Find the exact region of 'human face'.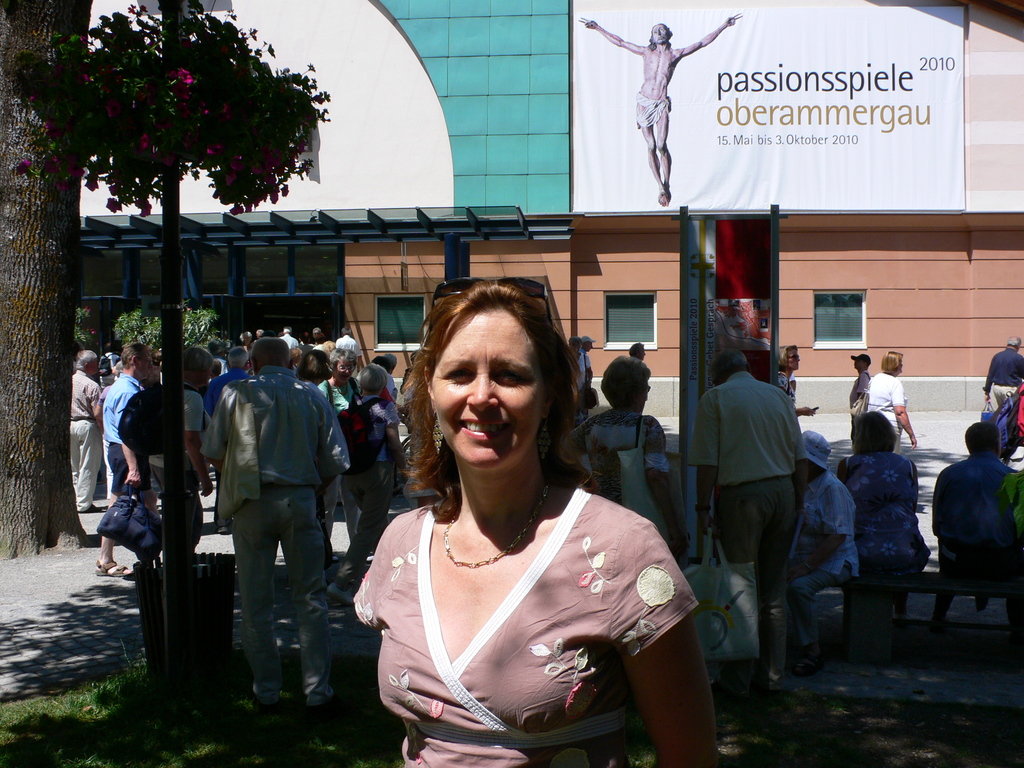
Exact region: (left=134, top=351, right=149, bottom=378).
